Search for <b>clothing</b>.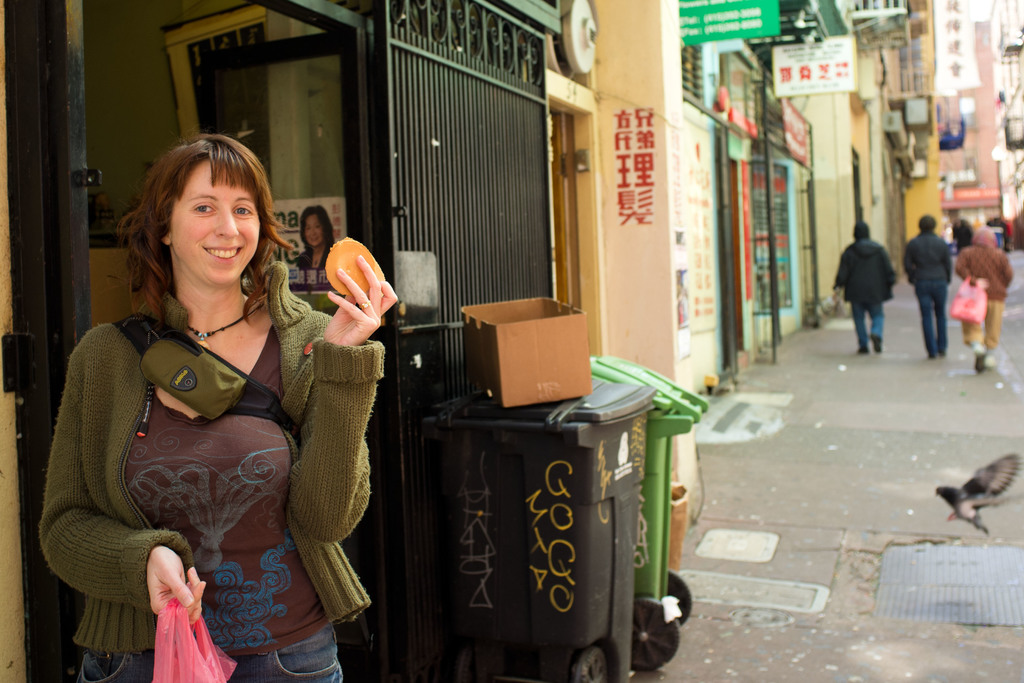
Found at bbox(902, 231, 948, 356).
